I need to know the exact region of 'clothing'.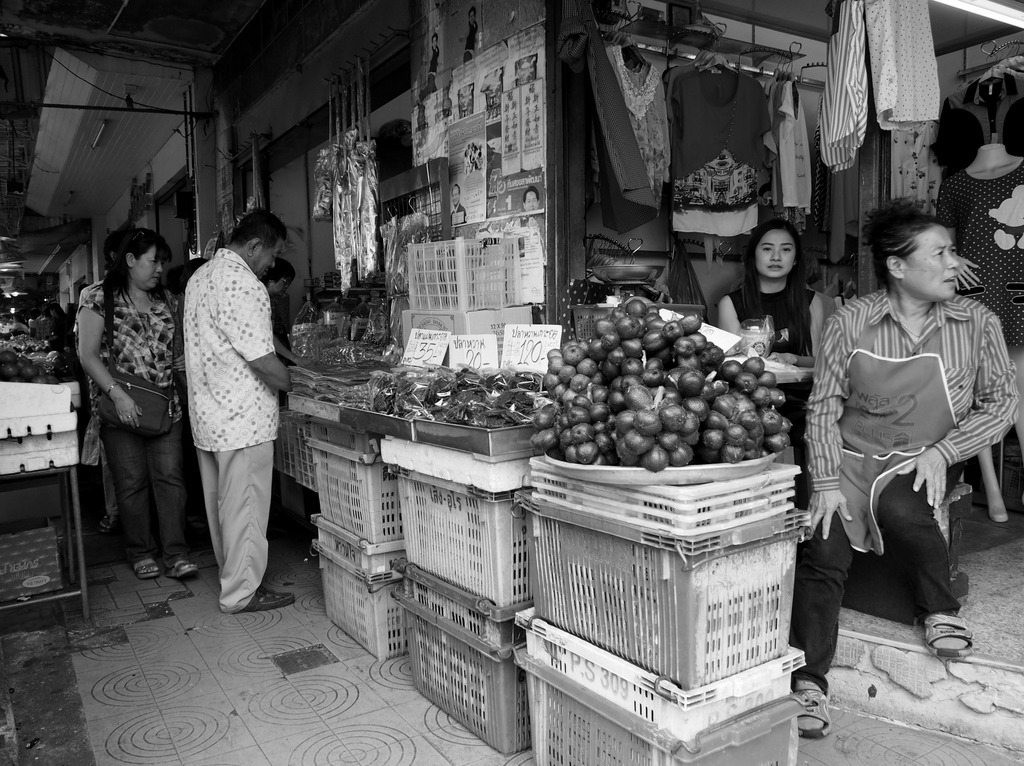
Region: [left=934, top=165, right=1023, bottom=351].
